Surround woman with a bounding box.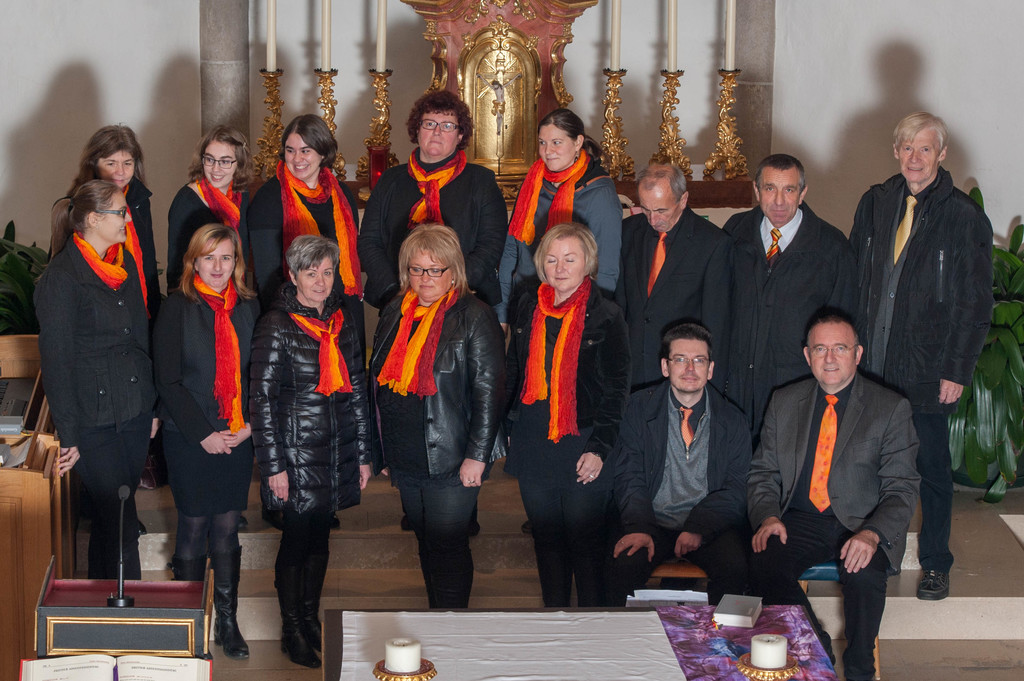
pyautogui.locateOnScreen(150, 222, 263, 663).
